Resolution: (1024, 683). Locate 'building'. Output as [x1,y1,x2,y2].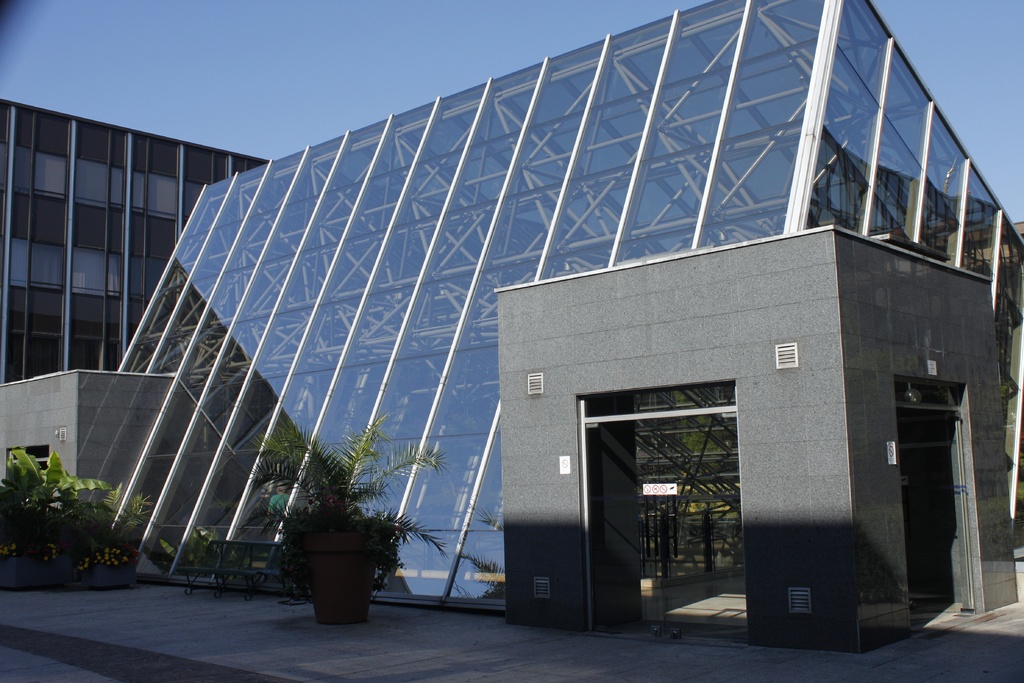
[0,0,1023,653].
